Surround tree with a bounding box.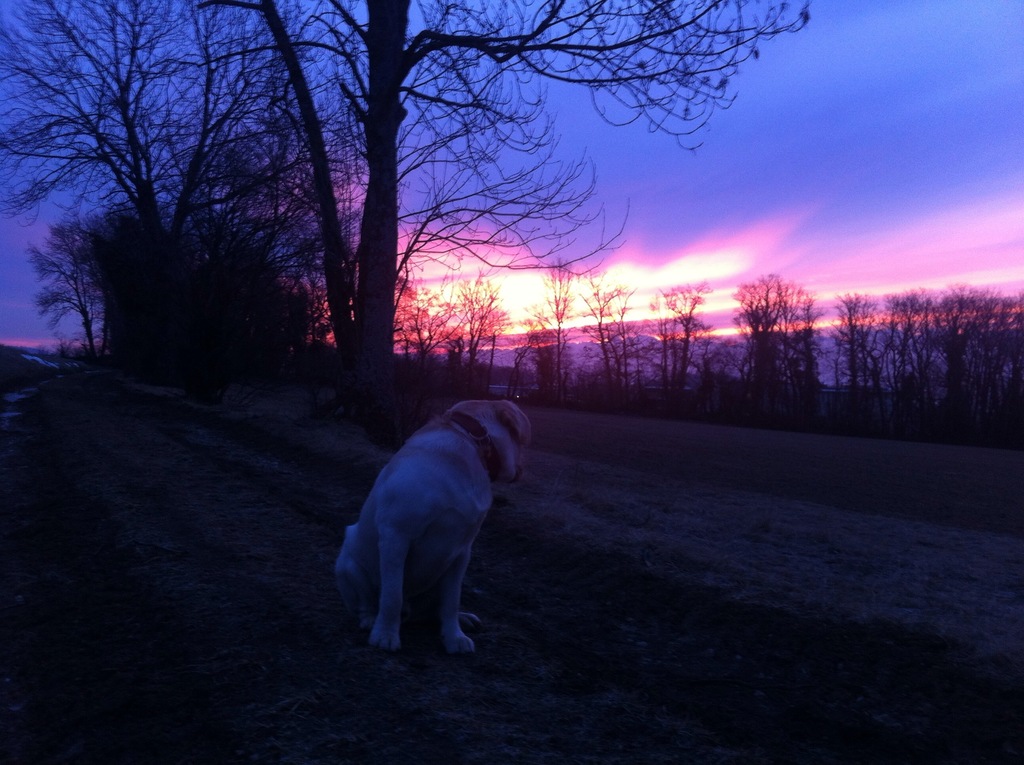
box(634, 262, 737, 410).
